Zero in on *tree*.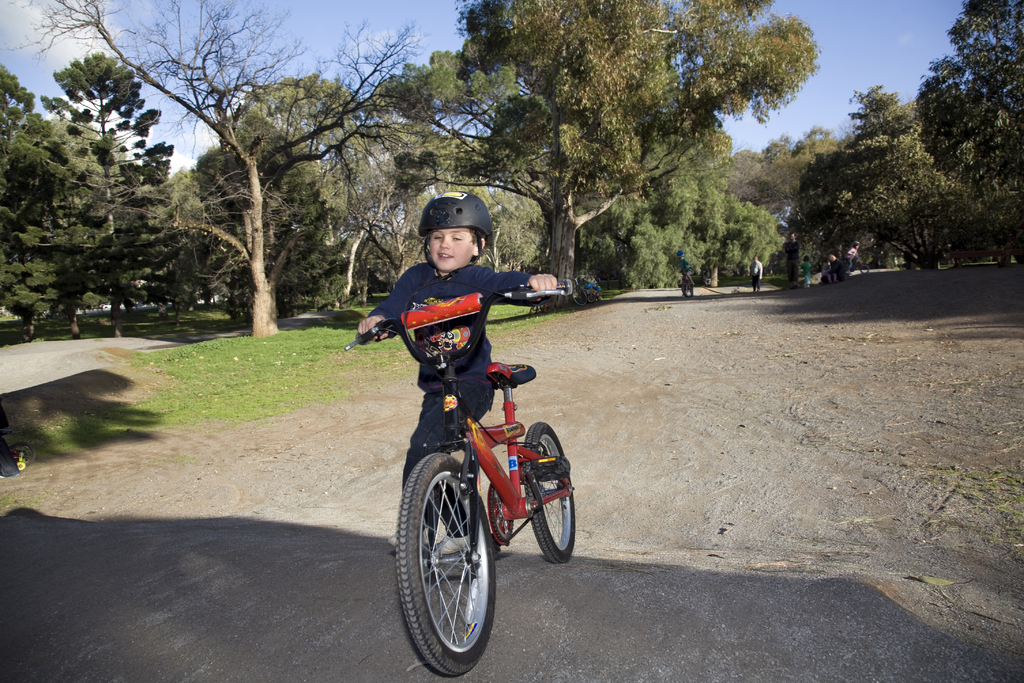
Zeroed in: 383, 0, 822, 316.
